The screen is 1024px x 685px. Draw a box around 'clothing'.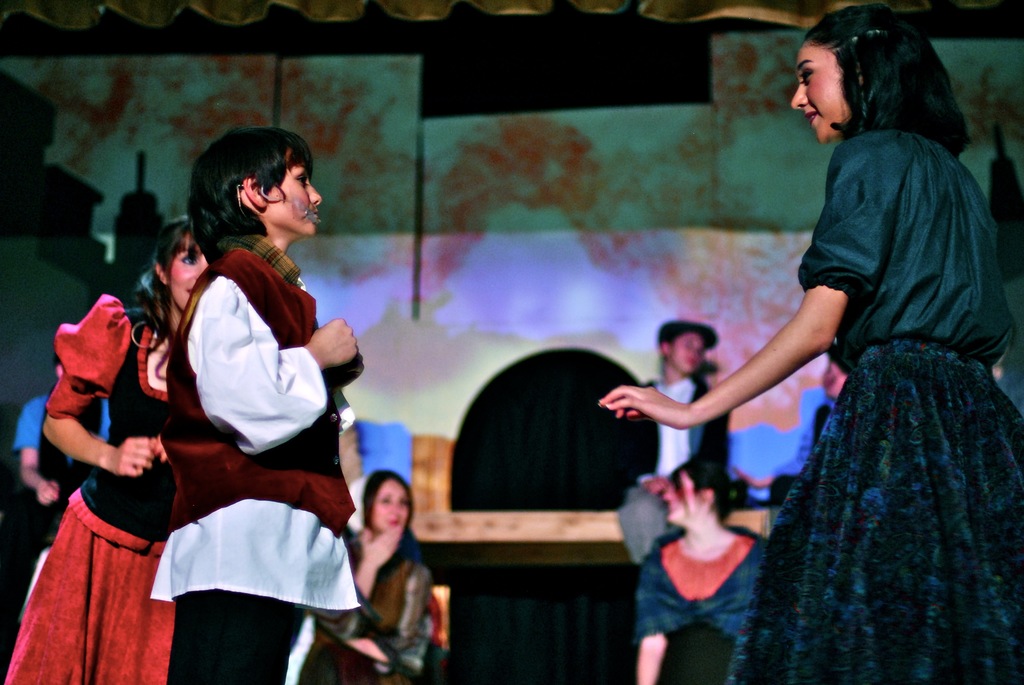
(left=10, top=384, right=110, bottom=539).
